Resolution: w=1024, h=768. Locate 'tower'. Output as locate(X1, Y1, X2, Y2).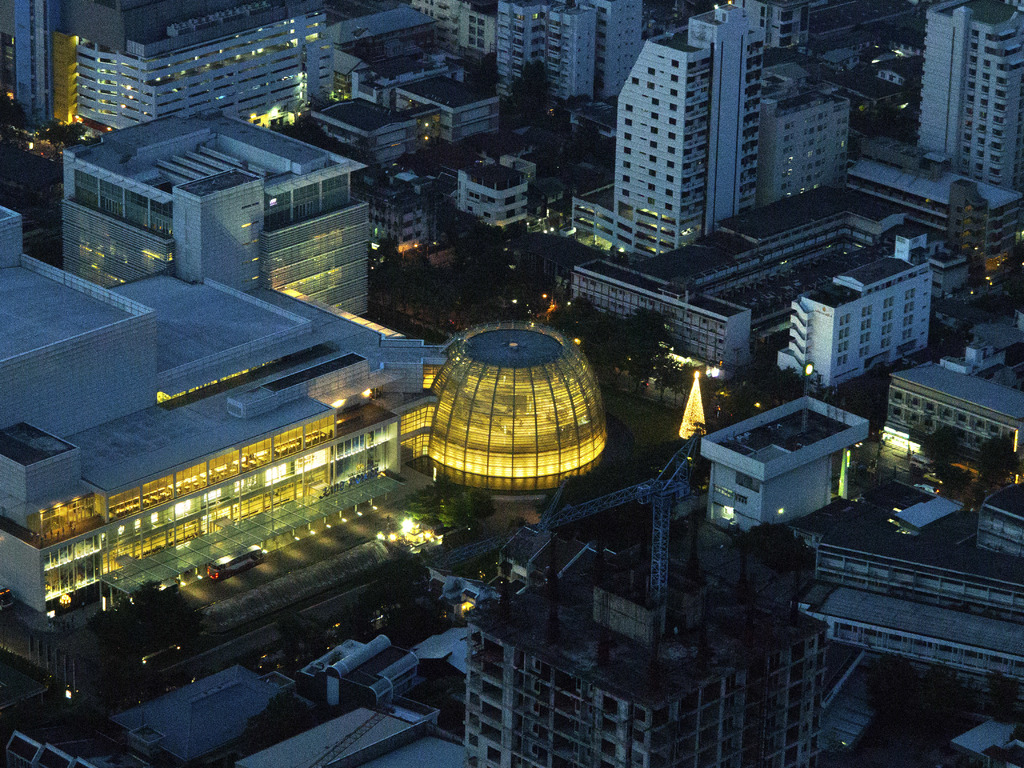
locate(695, 2, 762, 219).
